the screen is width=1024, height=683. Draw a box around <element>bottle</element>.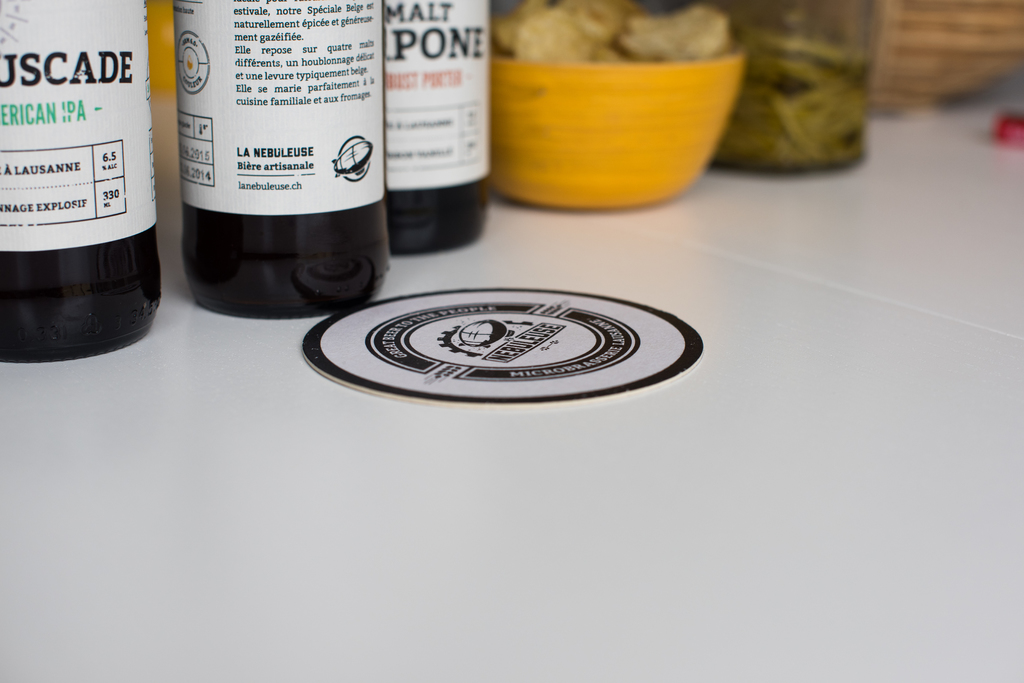
0,0,162,365.
